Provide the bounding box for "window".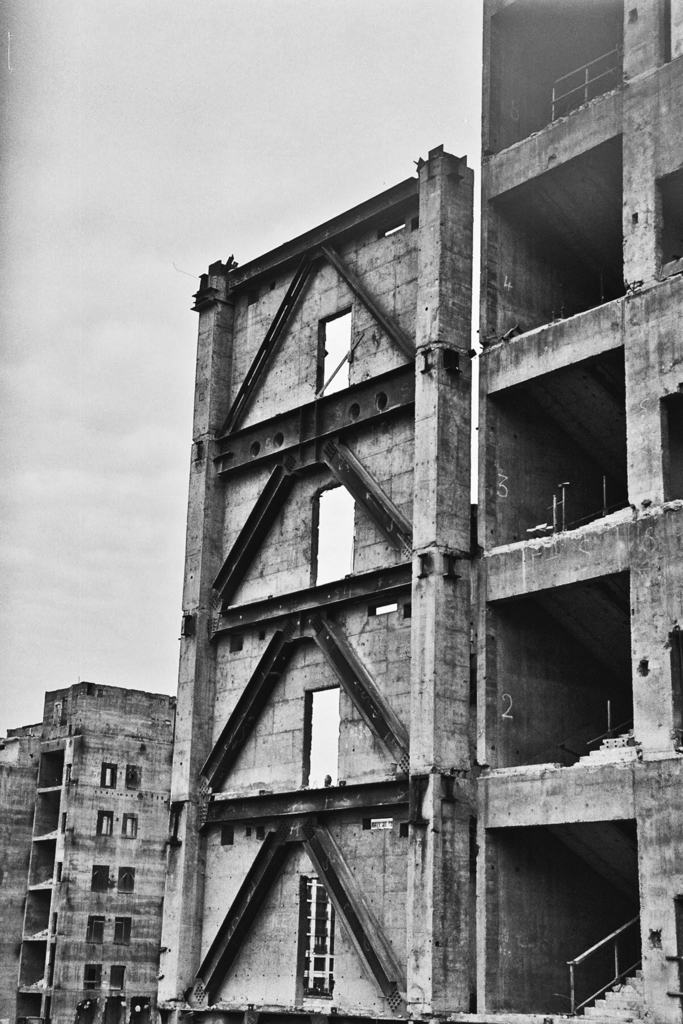
<region>303, 879, 331, 993</region>.
